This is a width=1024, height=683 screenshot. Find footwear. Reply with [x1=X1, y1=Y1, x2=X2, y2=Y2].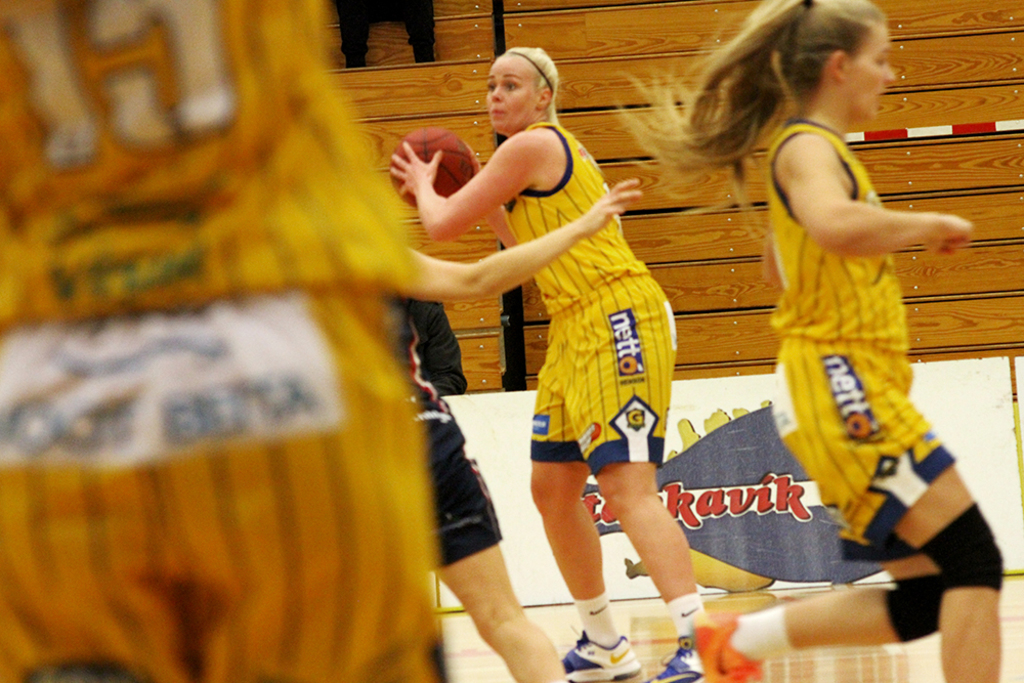
[x1=653, y1=594, x2=694, y2=682].
